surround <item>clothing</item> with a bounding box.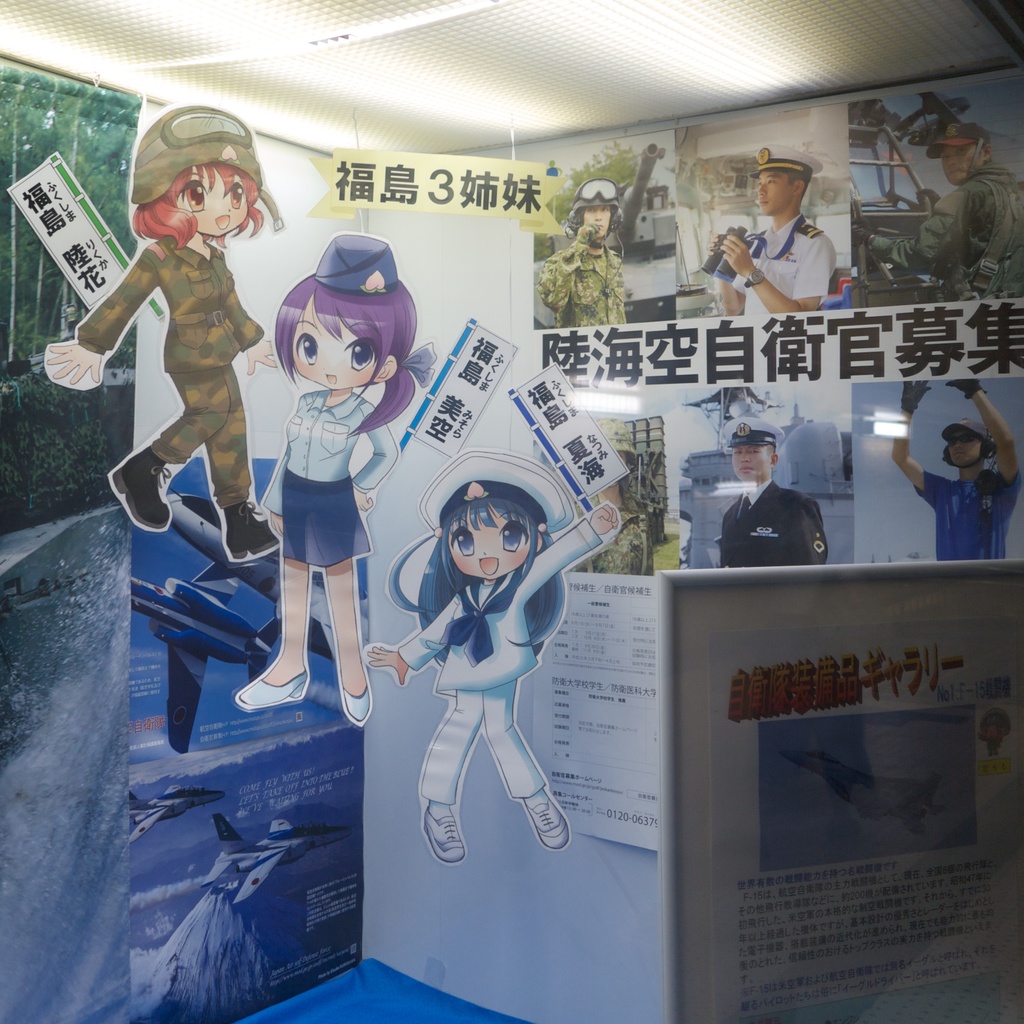
box(908, 468, 1020, 561).
